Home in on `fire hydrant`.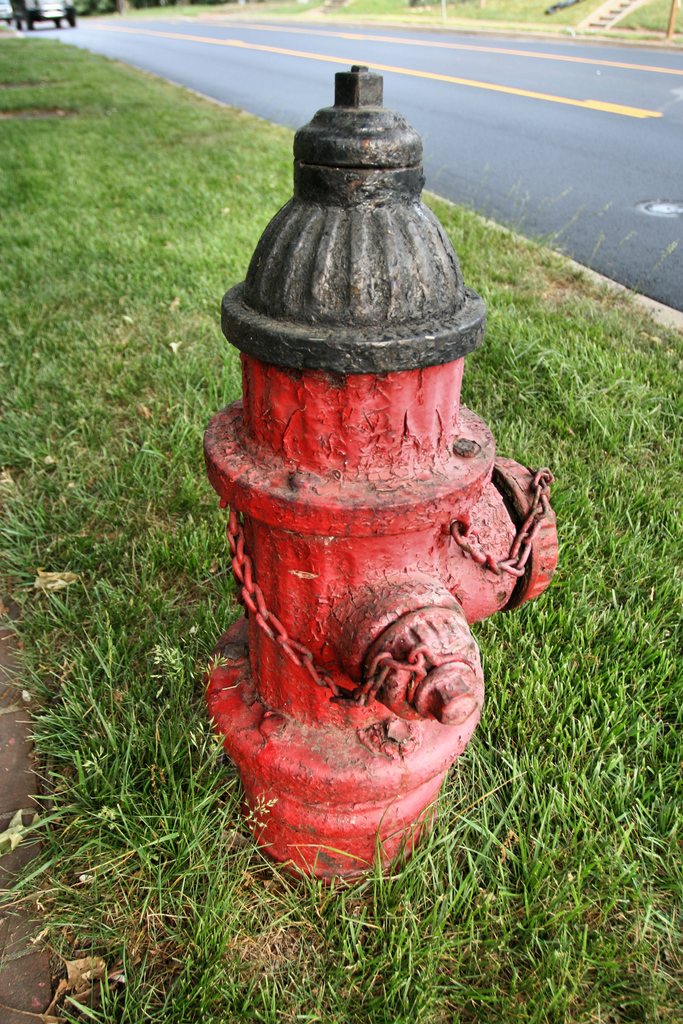
Homed in at 206 68 555 881.
